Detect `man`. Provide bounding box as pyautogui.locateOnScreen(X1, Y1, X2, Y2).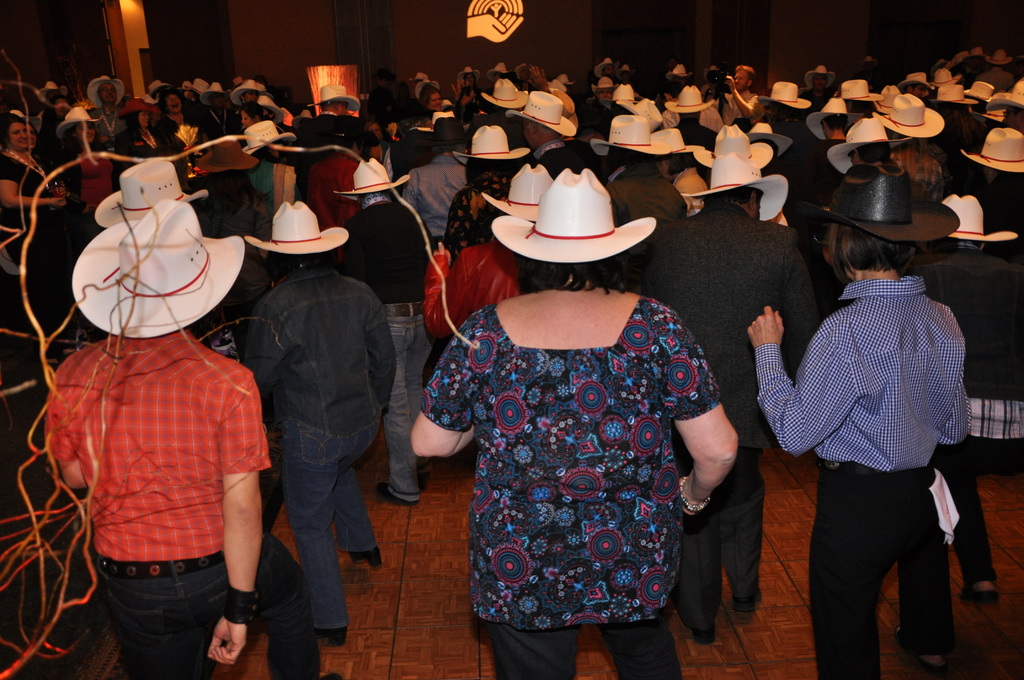
pyautogui.locateOnScreen(586, 114, 685, 244).
